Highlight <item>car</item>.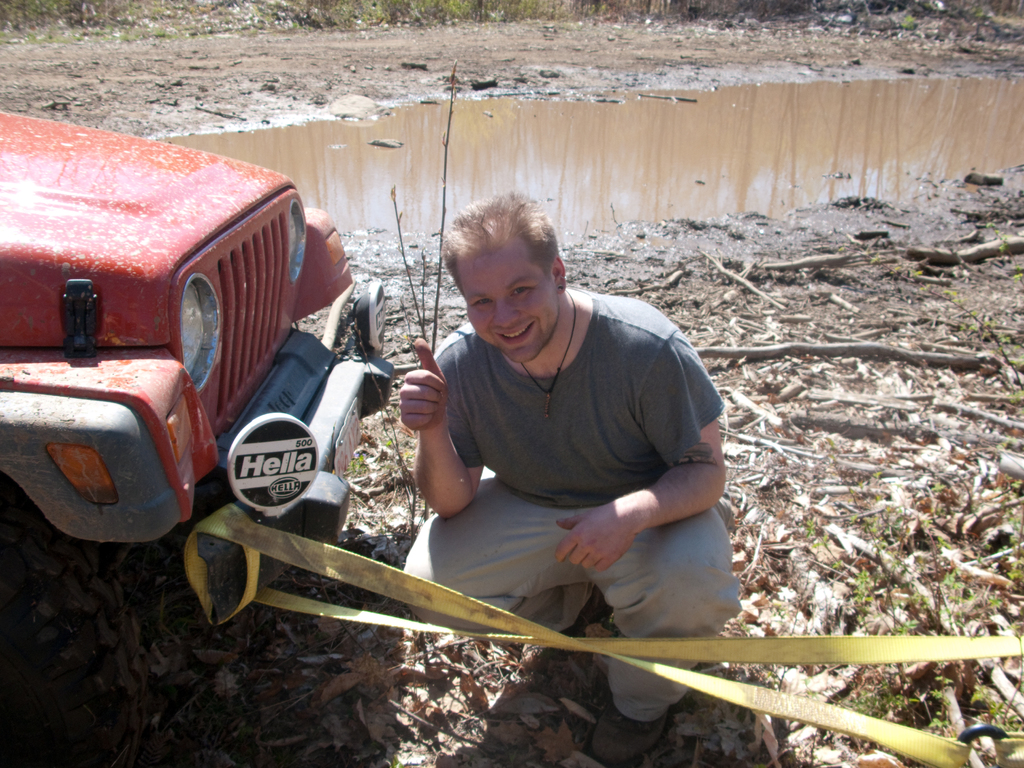
Highlighted region: (x1=0, y1=106, x2=394, y2=628).
